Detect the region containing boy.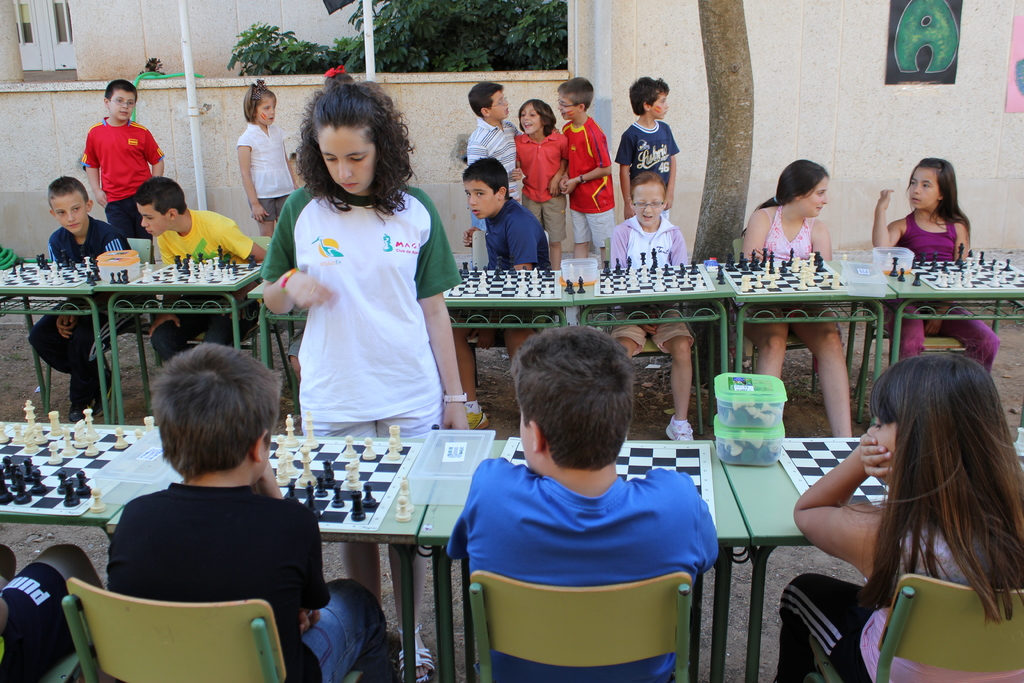
locate(111, 343, 383, 680).
